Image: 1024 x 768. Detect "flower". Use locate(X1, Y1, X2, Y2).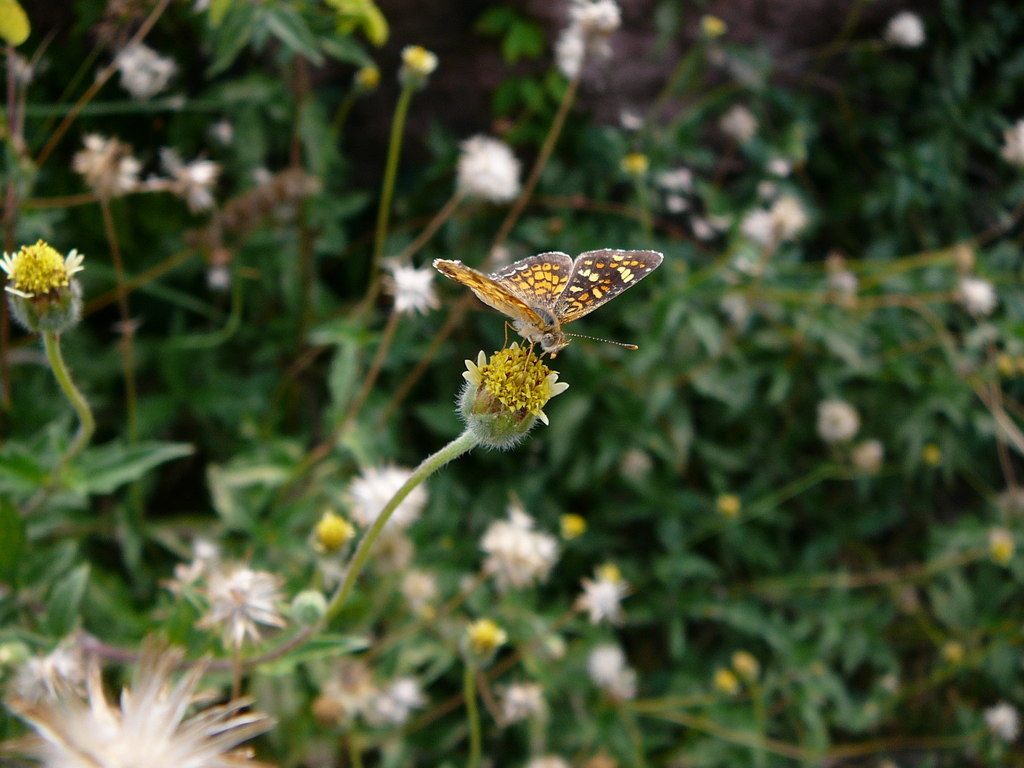
locate(494, 680, 545, 728).
